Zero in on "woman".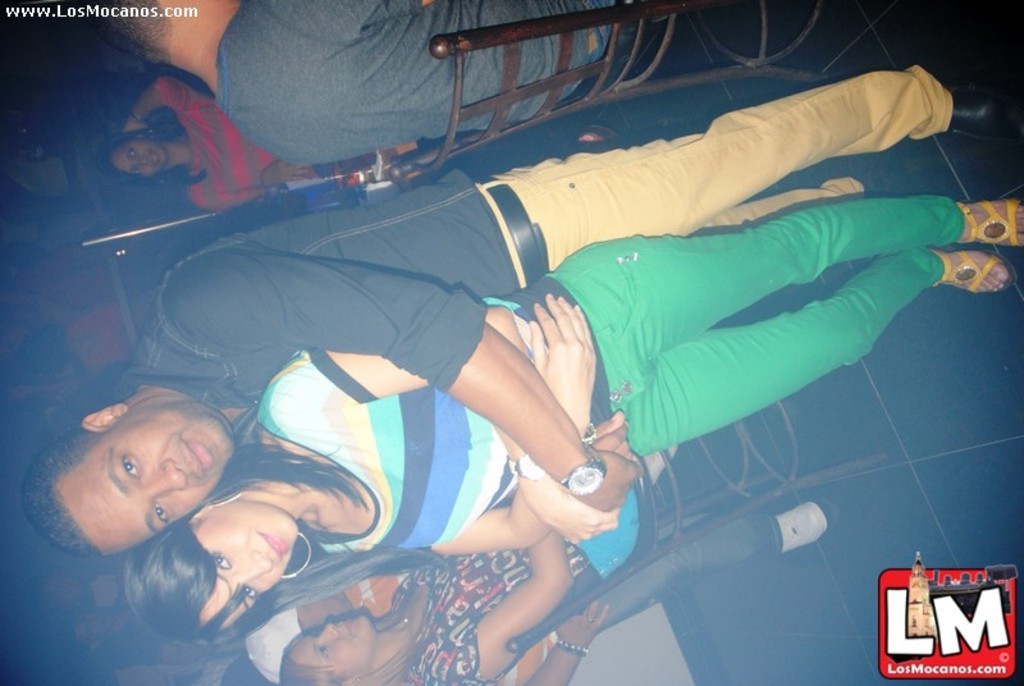
Zeroed in: (123, 218, 1023, 602).
